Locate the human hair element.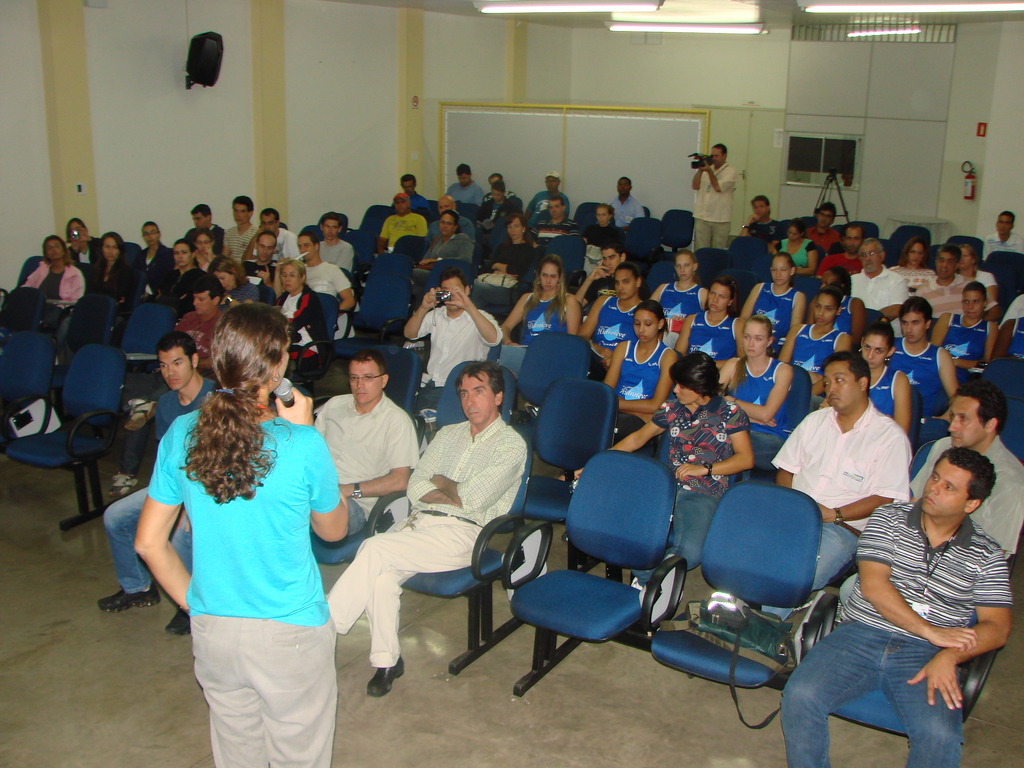
Element bbox: 530 259 567 326.
